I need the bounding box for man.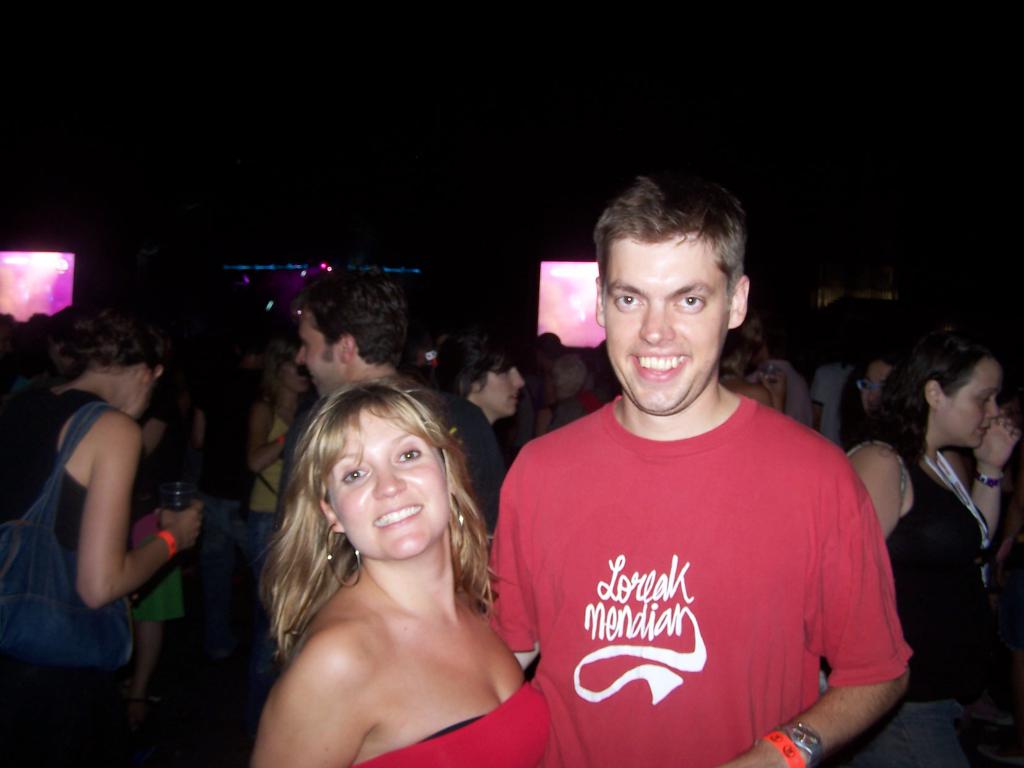
Here it is: (x1=742, y1=326, x2=813, y2=428).
